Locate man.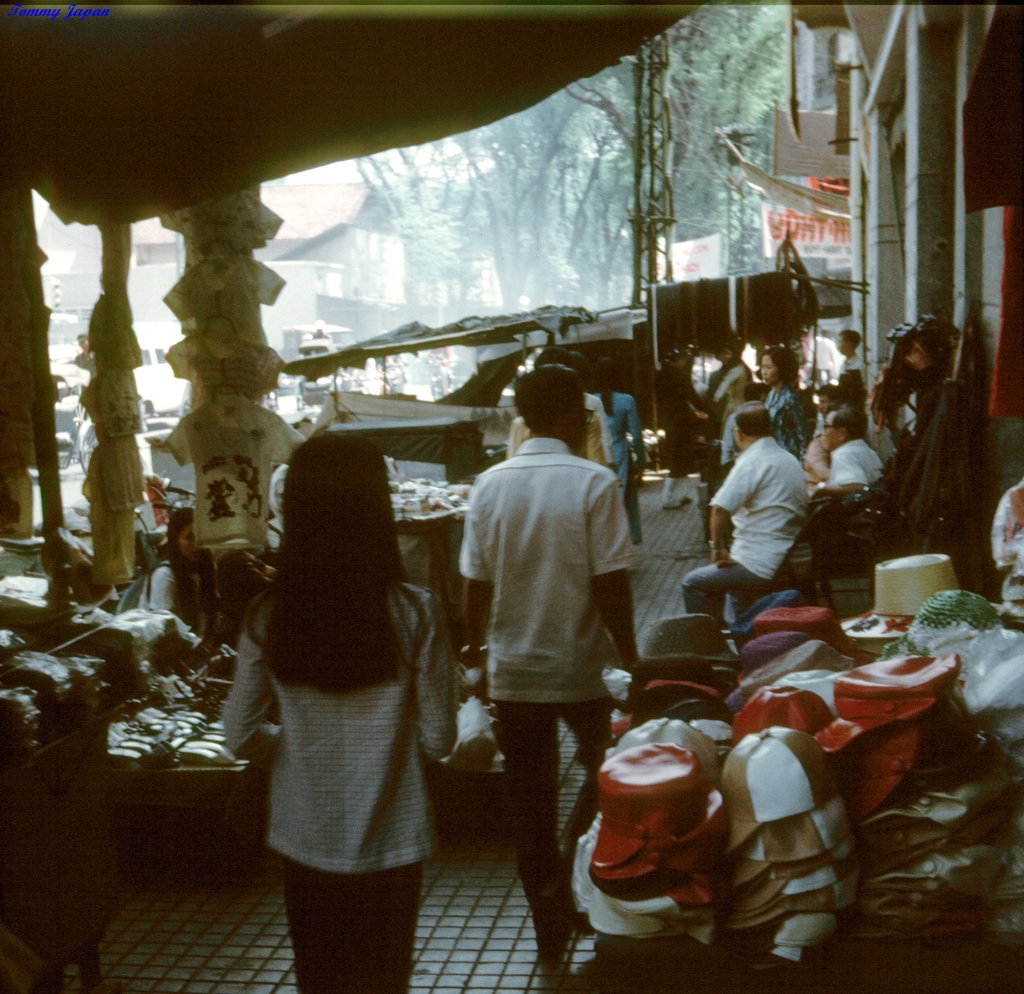
Bounding box: box=[686, 403, 803, 636].
